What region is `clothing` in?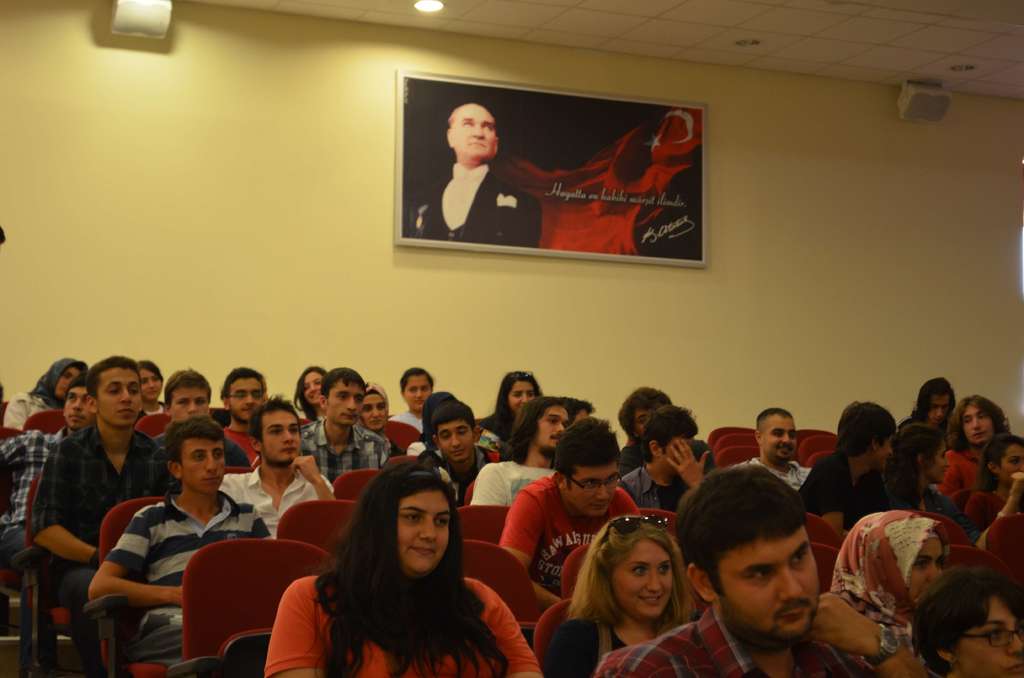
{"x1": 417, "y1": 159, "x2": 543, "y2": 252}.
